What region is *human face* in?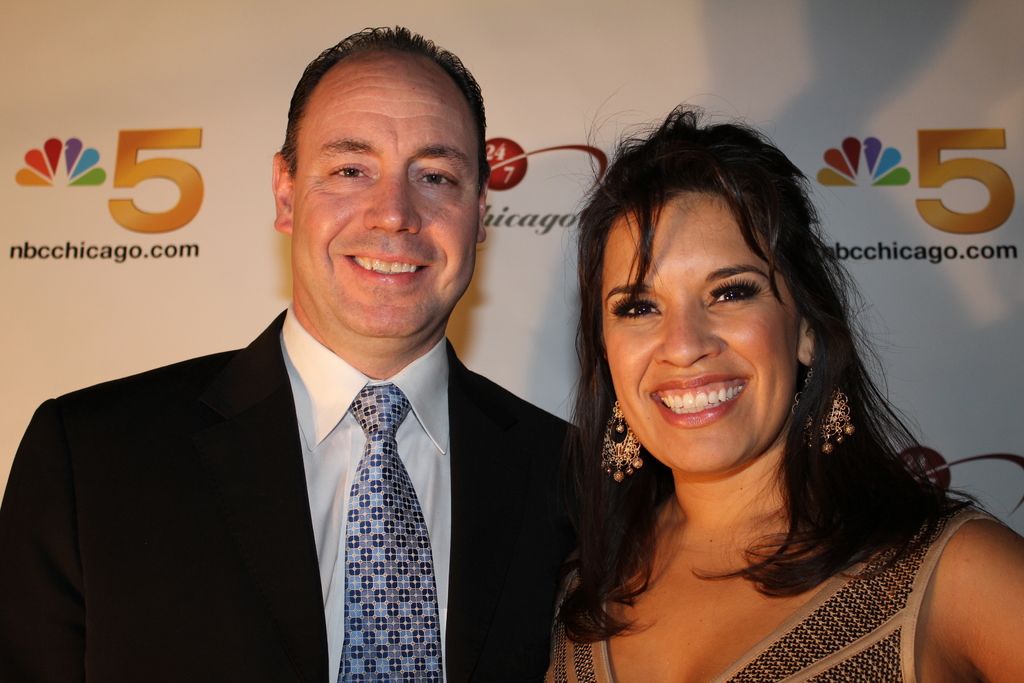
596/194/799/473.
